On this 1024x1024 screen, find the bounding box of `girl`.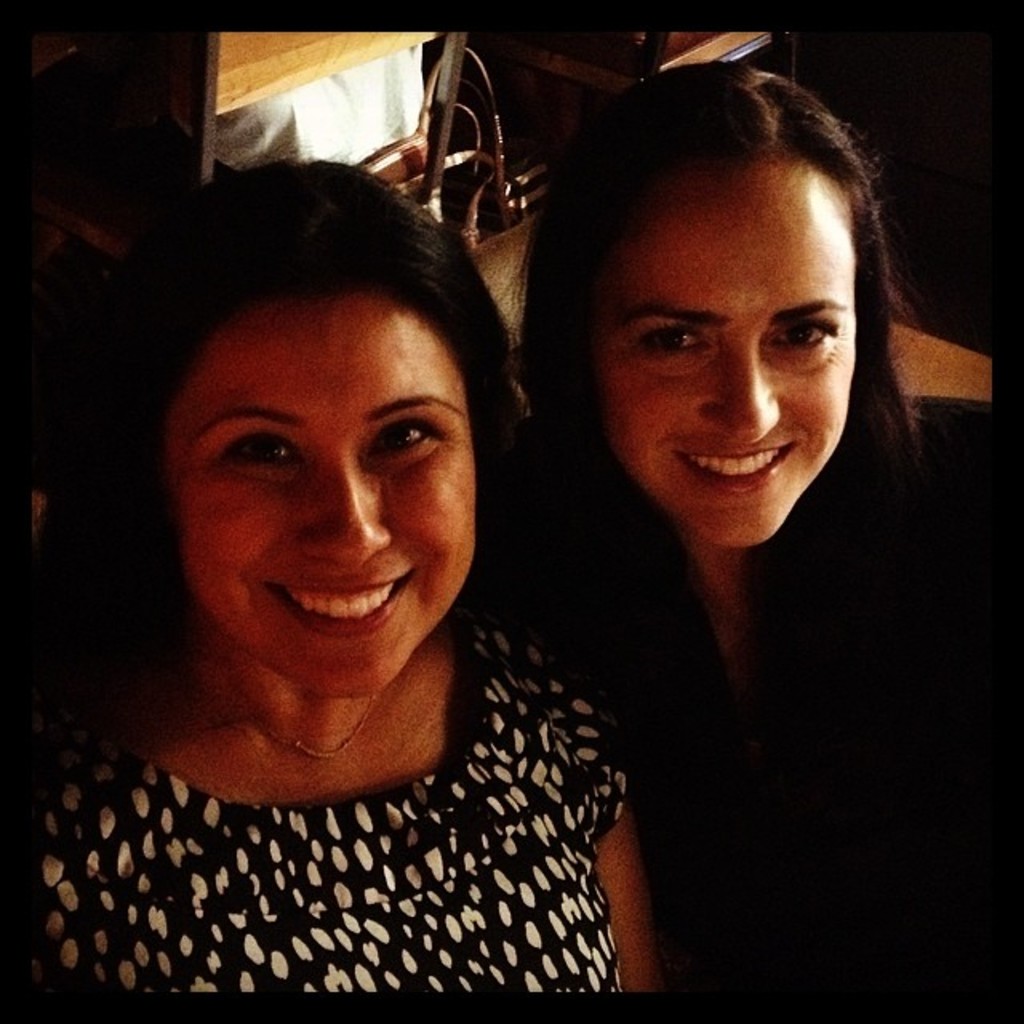
Bounding box: crop(27, 149, 667, 1022).
